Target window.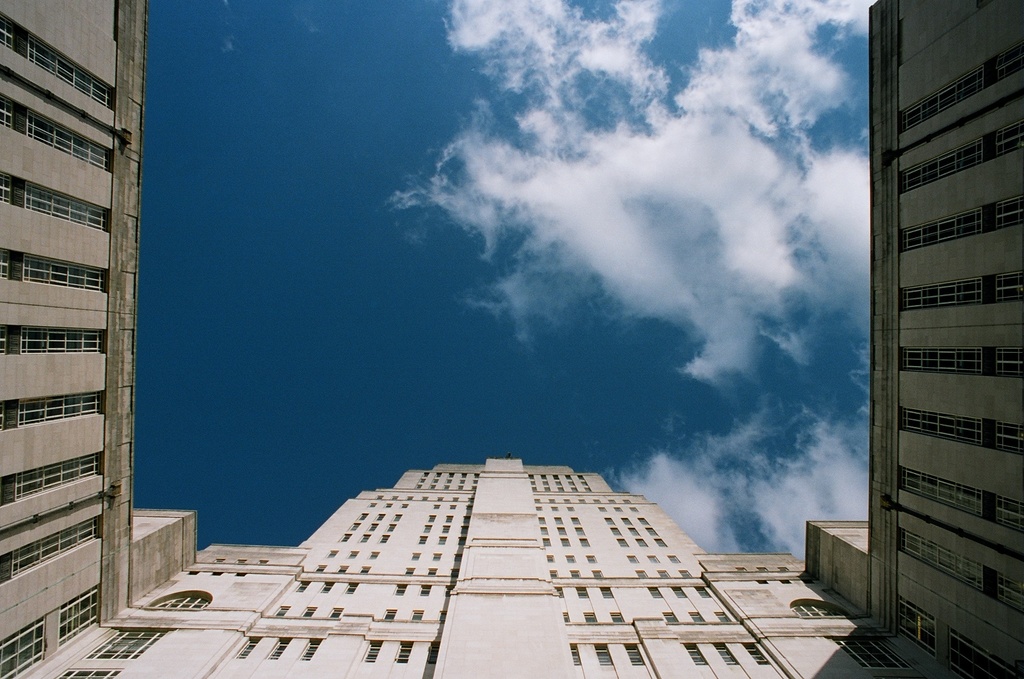
Target region: 544/486/552/493.
